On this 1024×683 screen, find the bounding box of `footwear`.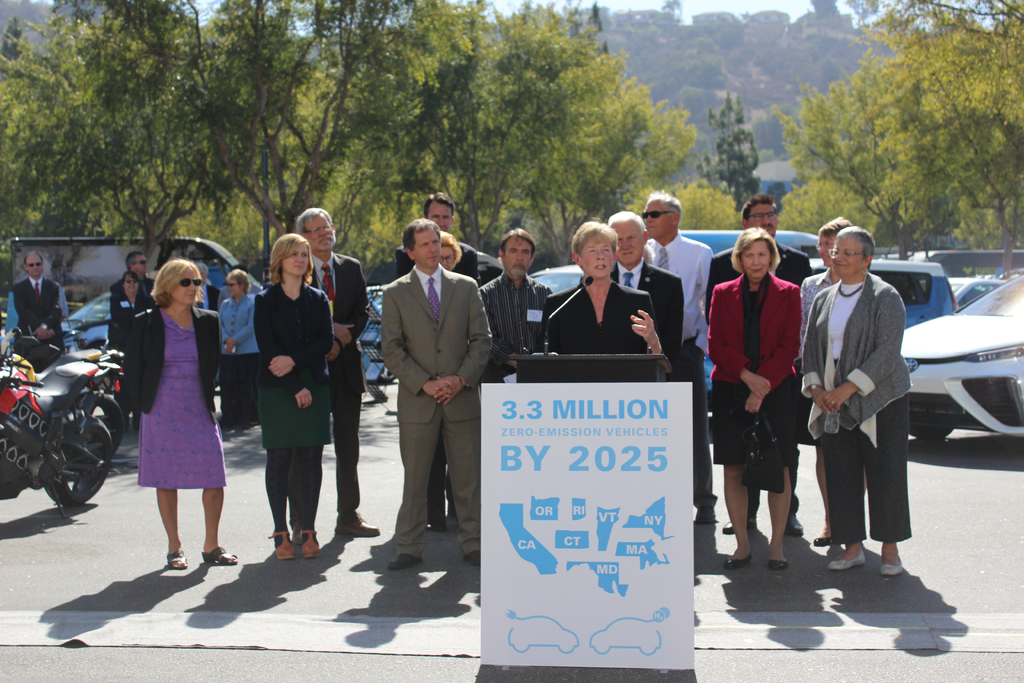
Bounding box: [left=267, top=525, right=294, bottom=562].
